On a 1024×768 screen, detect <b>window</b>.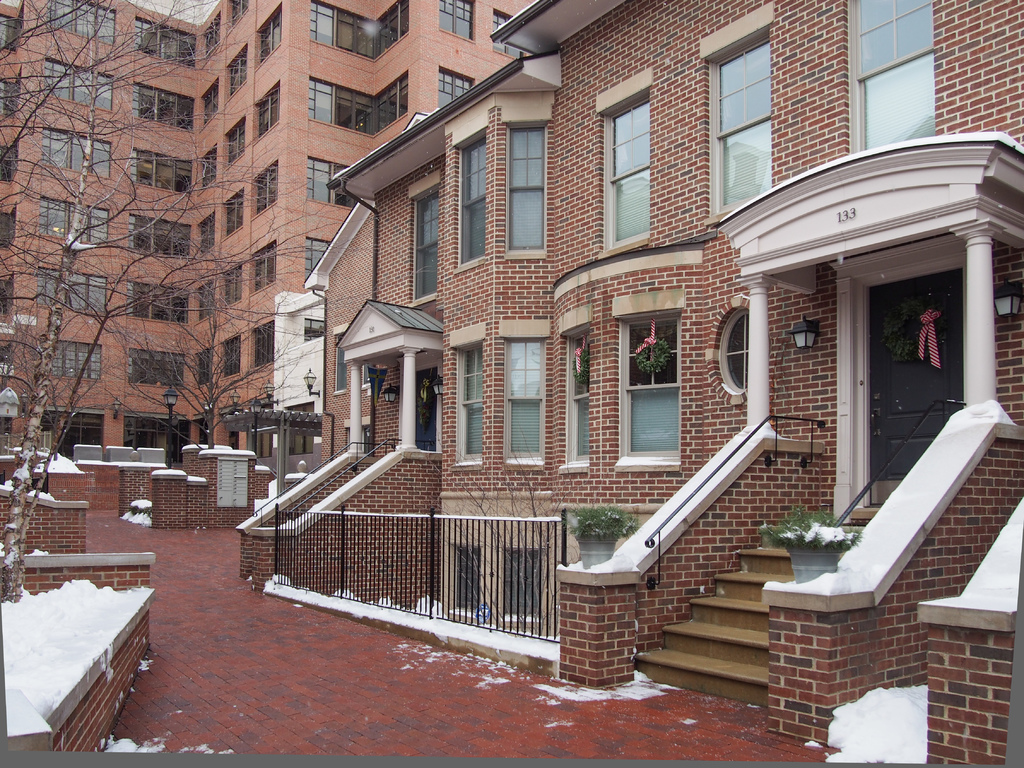
region(198, 278, 217, 319).
